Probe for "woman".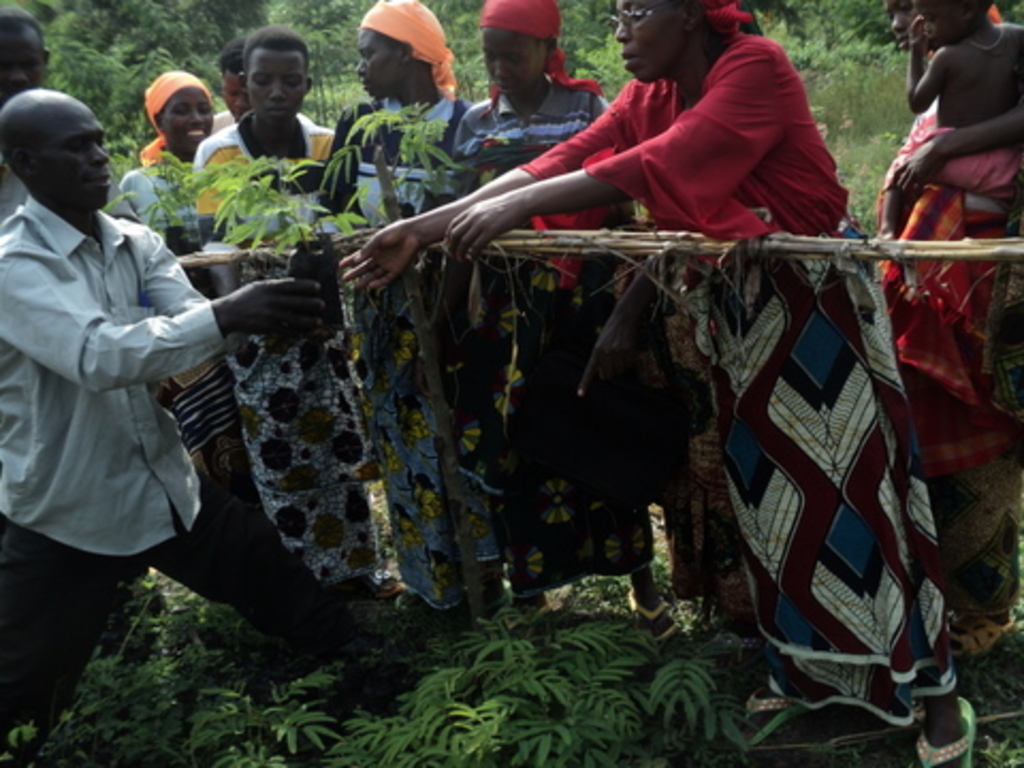
Probe result: x1=866 y1=0 x2=1022 y2=672.
